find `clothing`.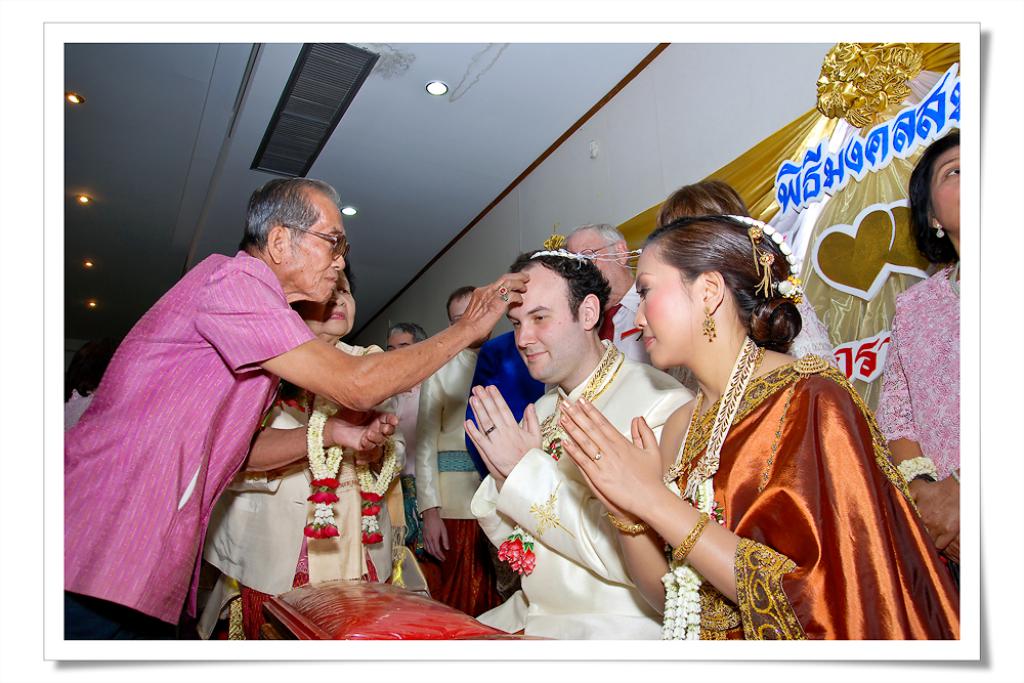
{"x1": 471, "y1": 339, "x2": 697, "y2": 641}.
